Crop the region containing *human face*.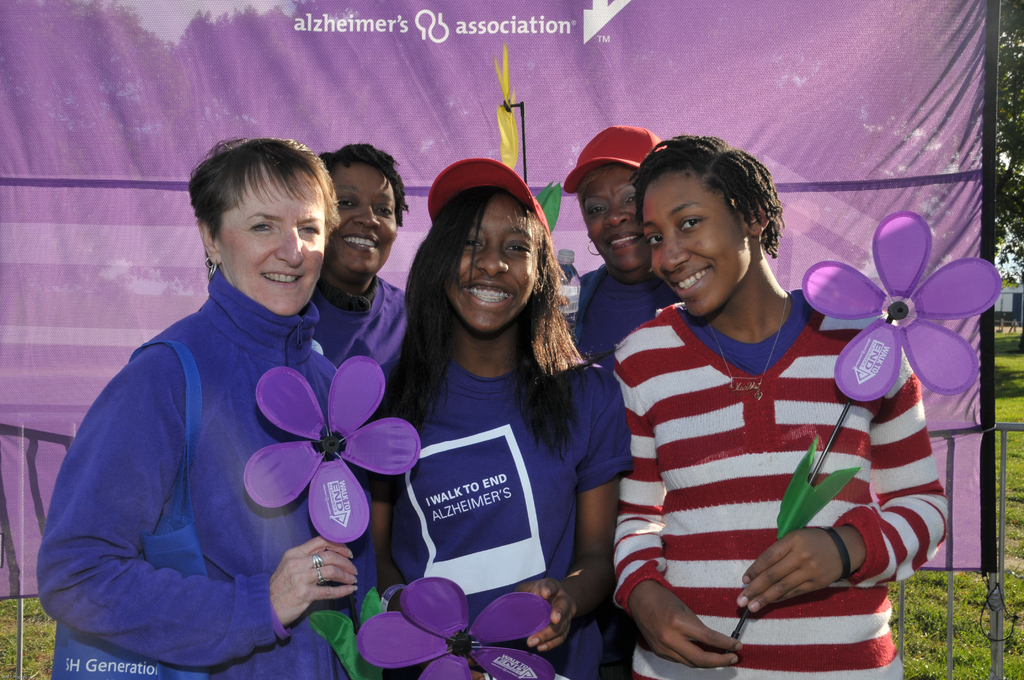
Crop region: 579 166 640 274.
